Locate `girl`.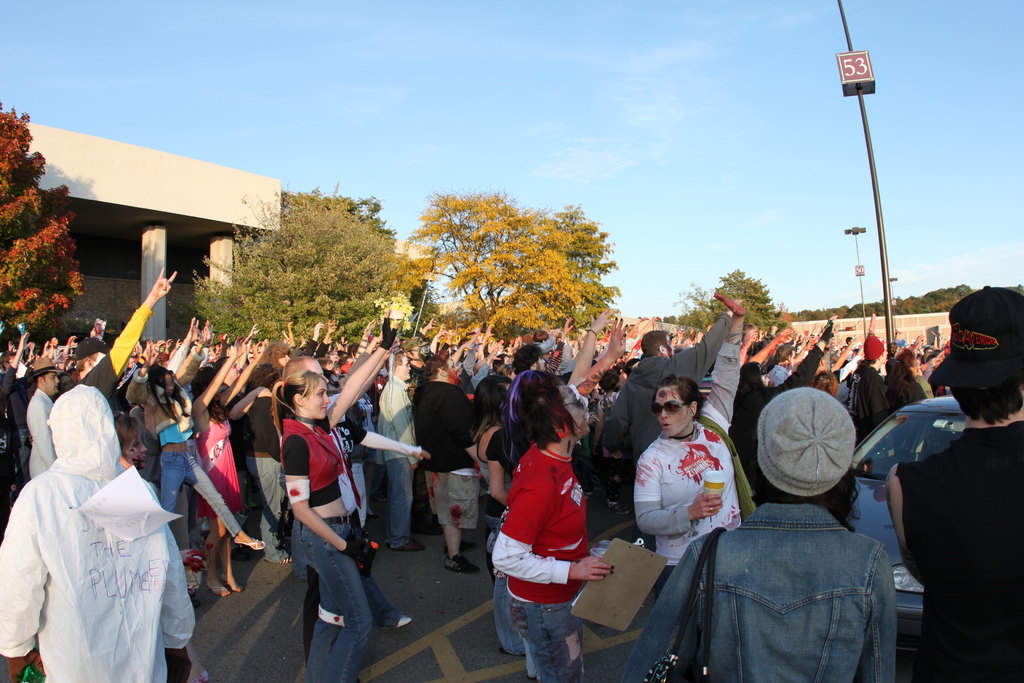
Bounding box: <box>271,309,399,682</box>.
